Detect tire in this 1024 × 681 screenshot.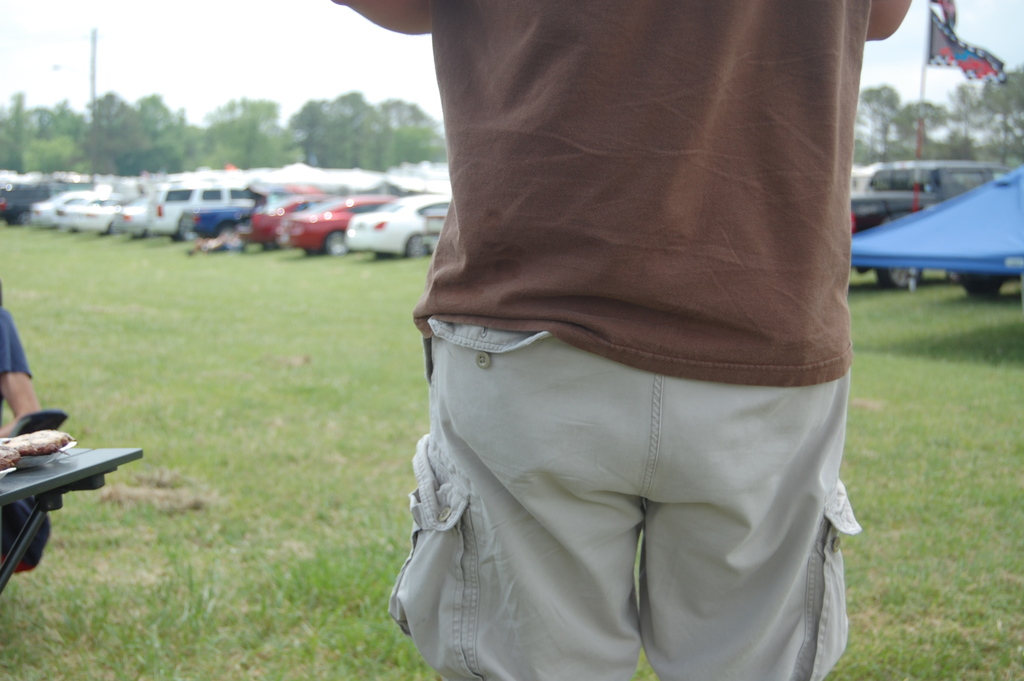
Detection: x1=876 y1=265 x2=921 y2=289.
